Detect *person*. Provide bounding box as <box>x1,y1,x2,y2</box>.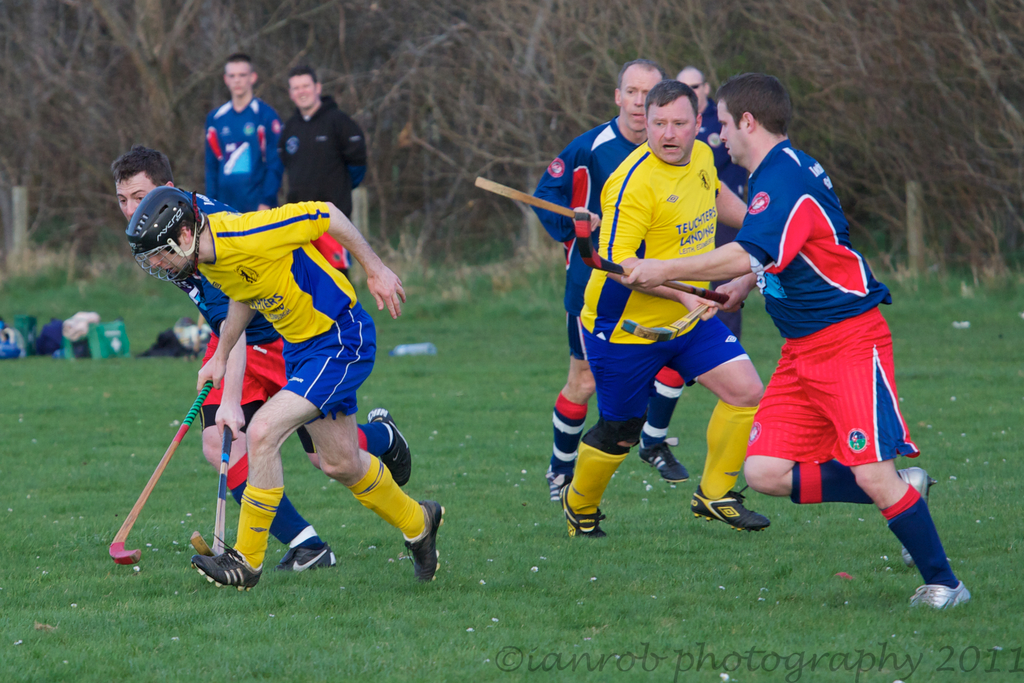
<box>121,183,454,593</box>.
